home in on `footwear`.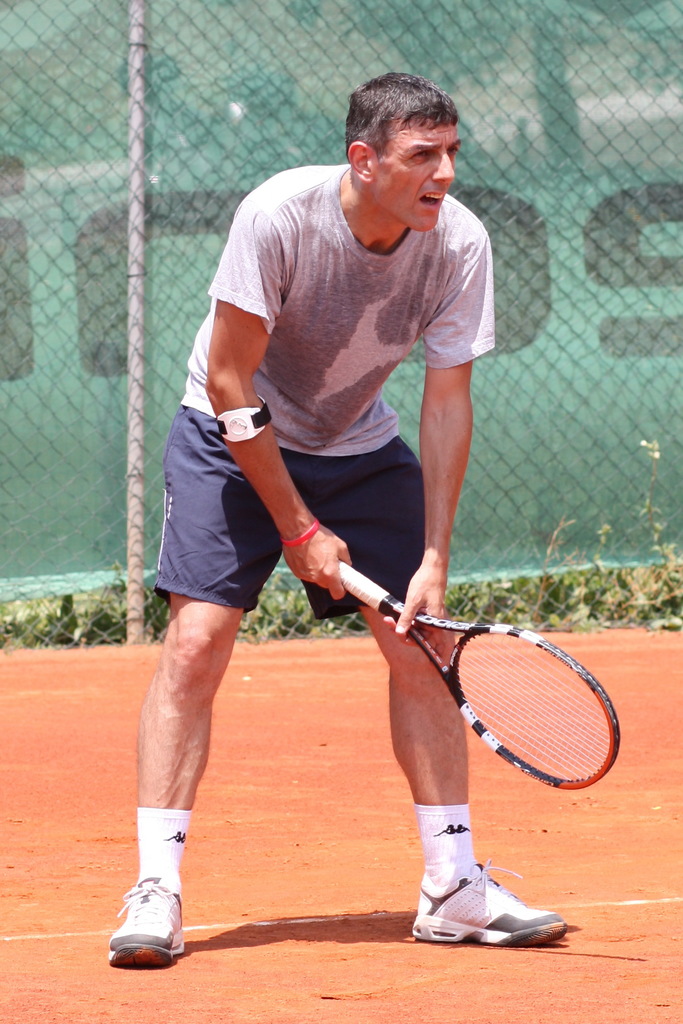
Homed in at bbox=(407, 849, 573, 945).
